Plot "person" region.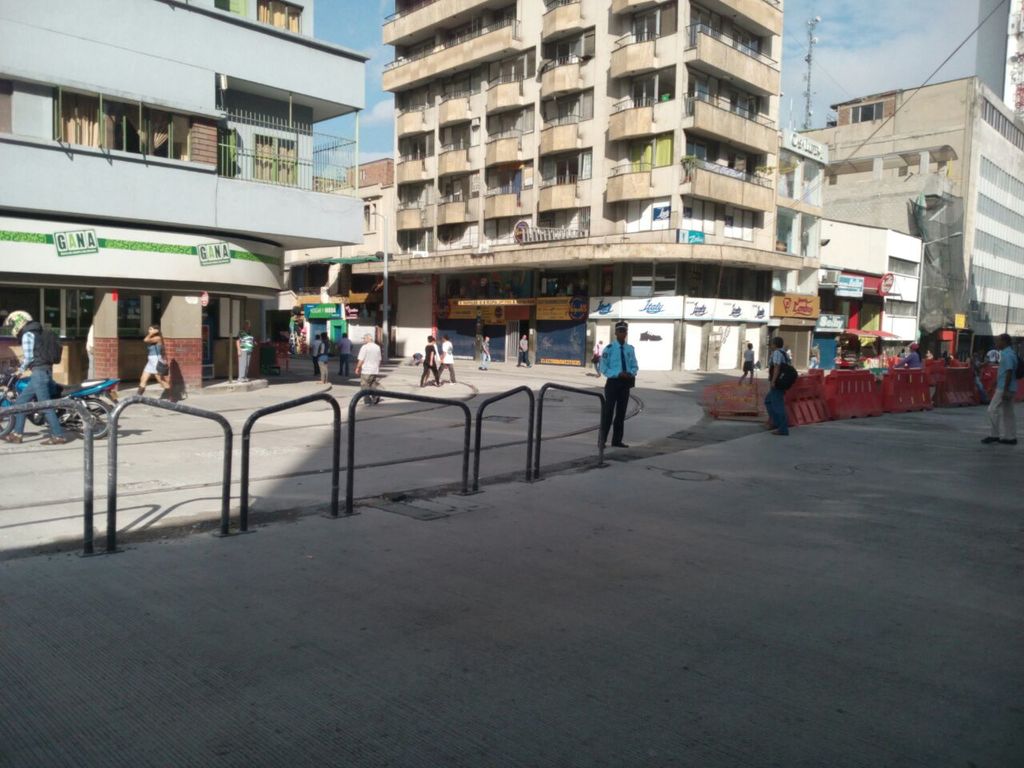
Plotted at (left=964, top=351, right=990, bottom=409).
